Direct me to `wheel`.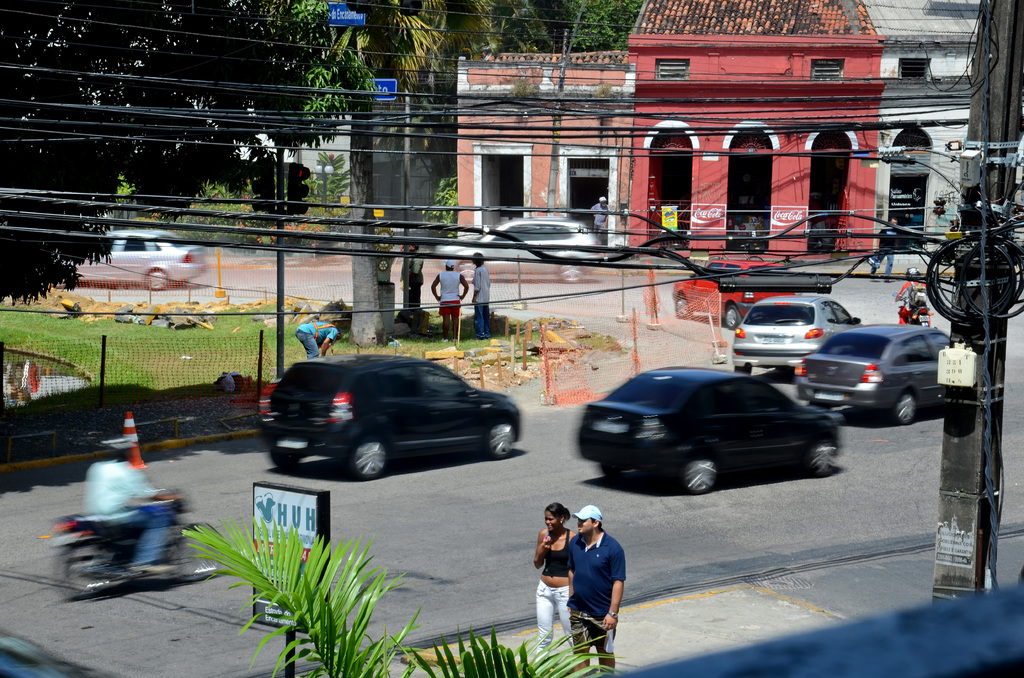
Direction: left=561, top=261, right=583, bottom=287.
